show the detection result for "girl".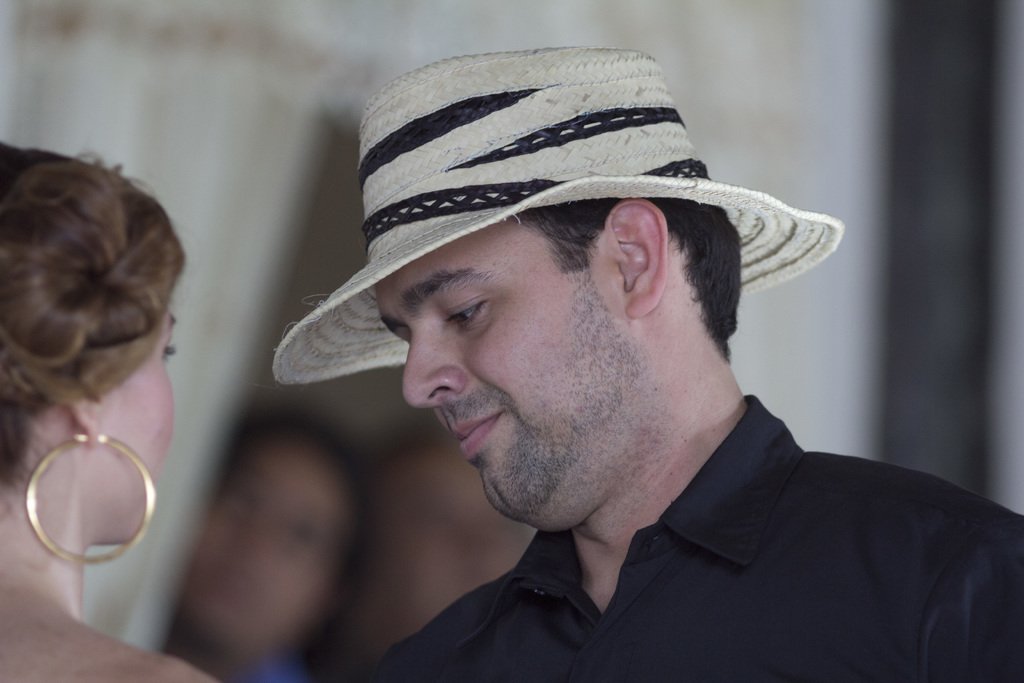
0,150,225,682.
